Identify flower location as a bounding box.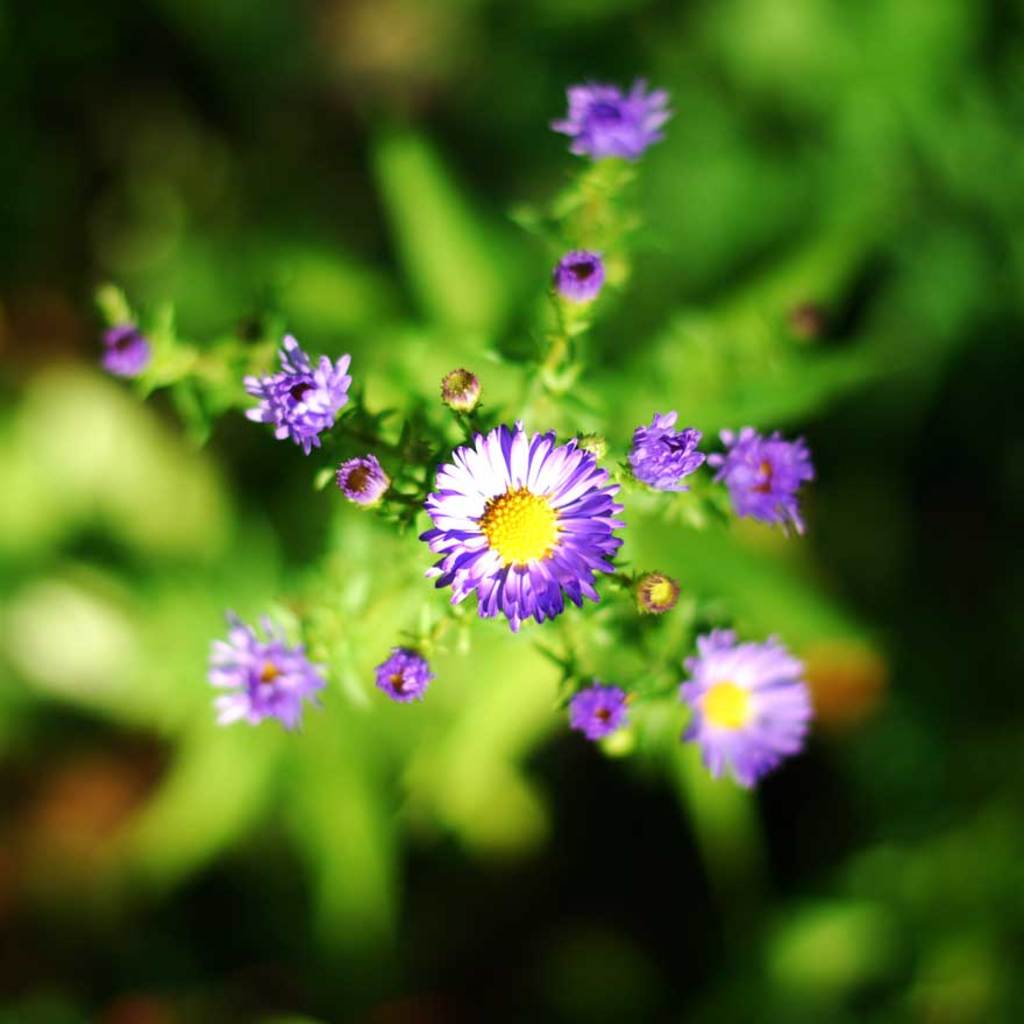
[left=364, top=638, right=432, bottom=704].
